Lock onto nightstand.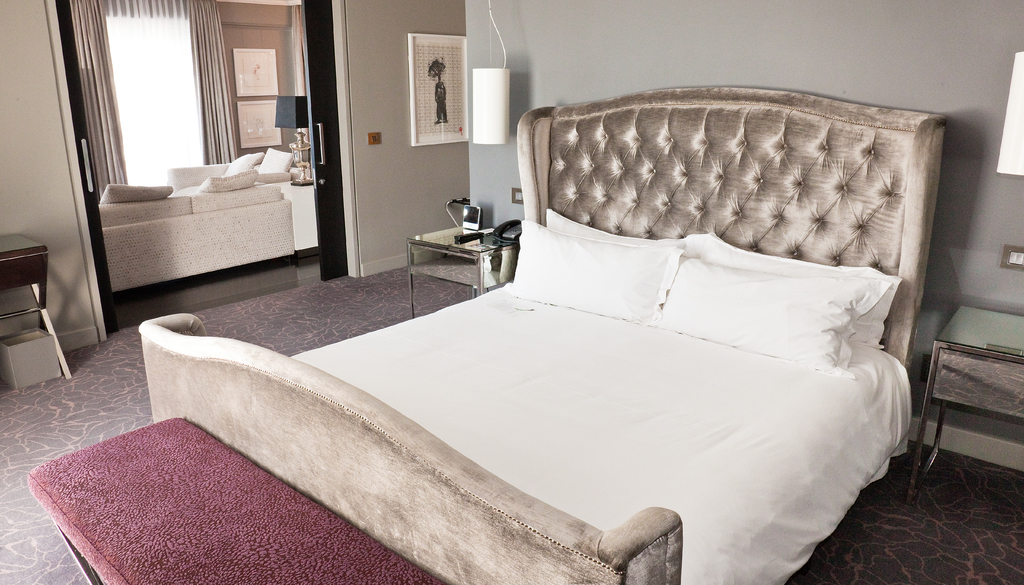
Locked: pyautogui.locateOnScreen(911, 309, 1023, 494).
